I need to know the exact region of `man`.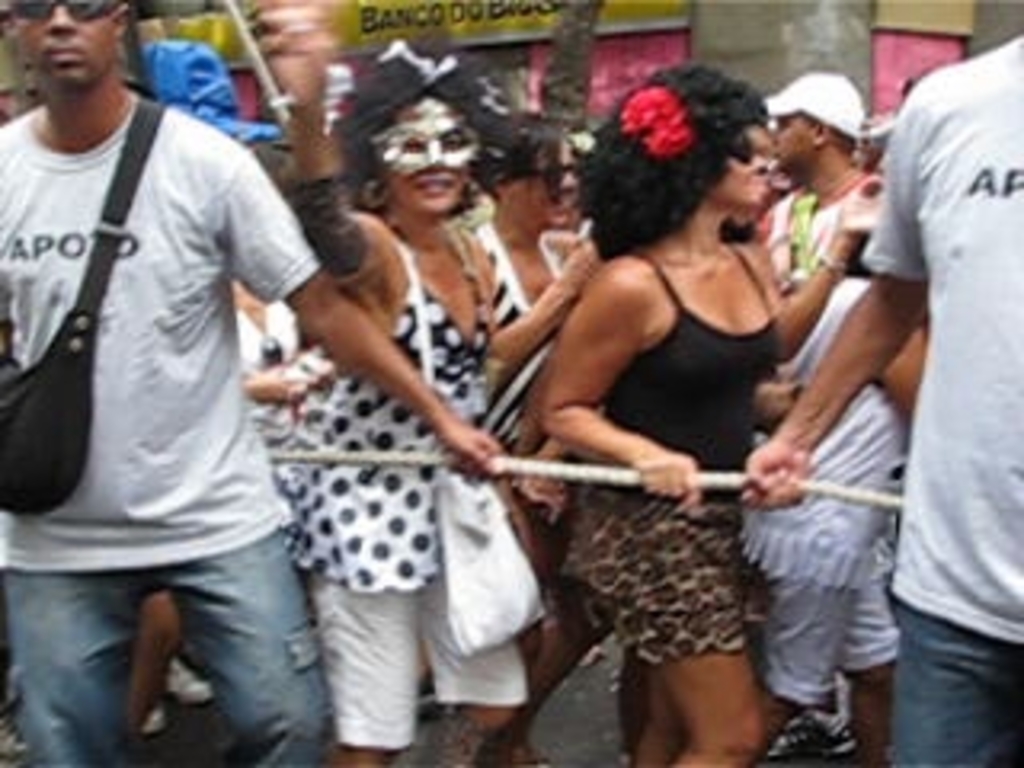
Region: <region>0, 0, 336, 765</region>.
